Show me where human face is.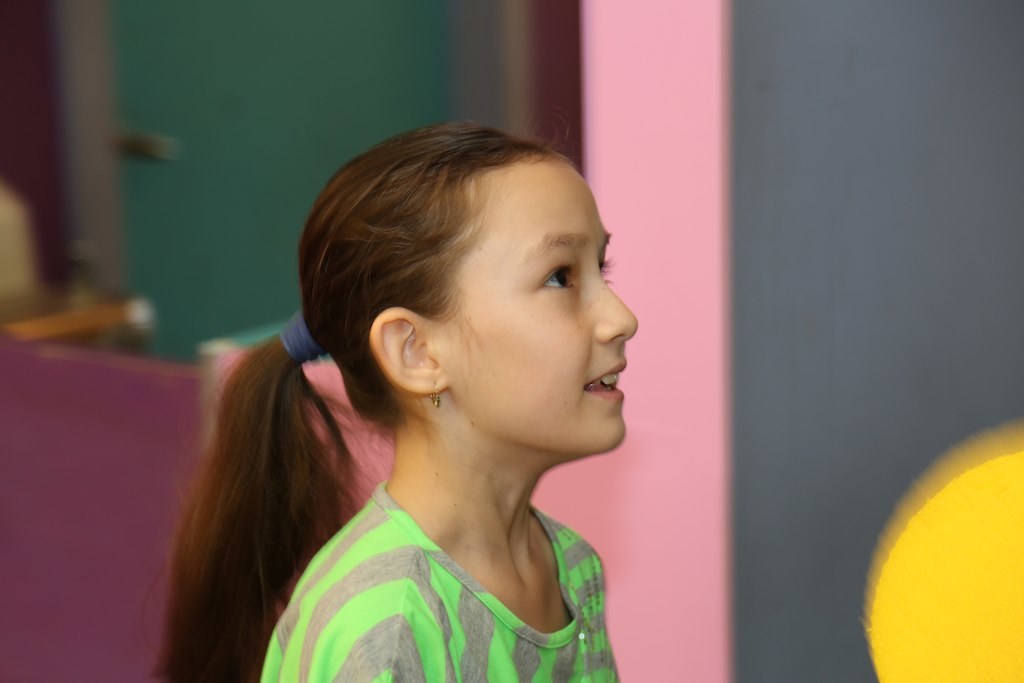
human face is at select_region(451, 159, 638, 457).
